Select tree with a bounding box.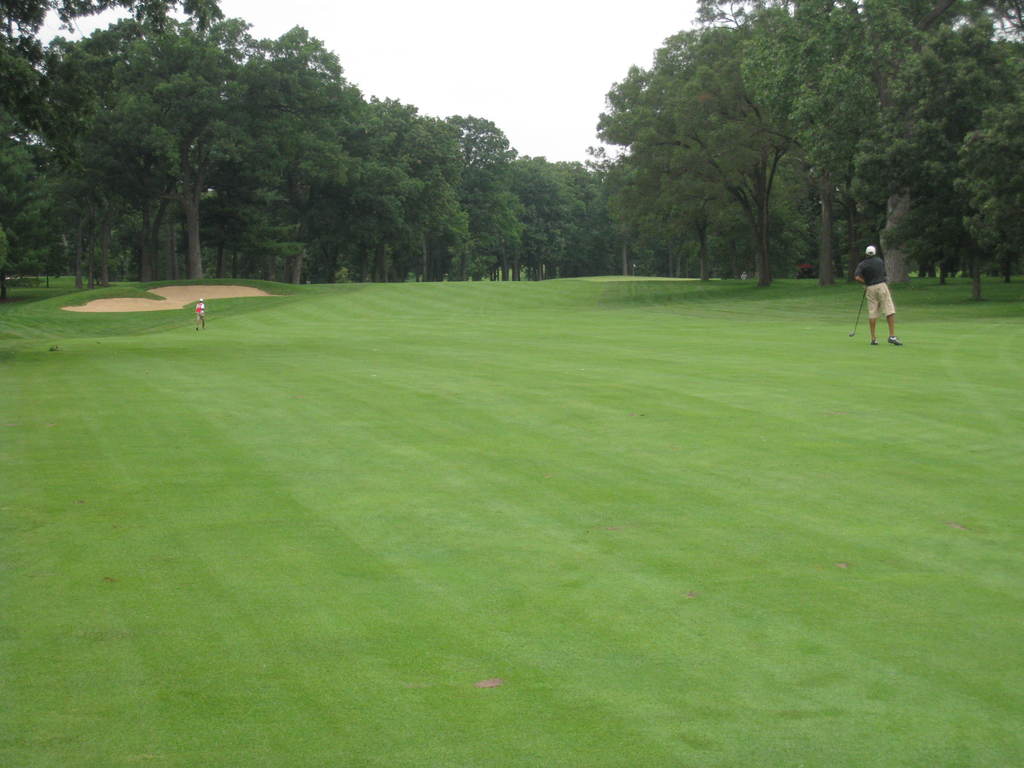
bbox=(689, 0, 1023, 300).
